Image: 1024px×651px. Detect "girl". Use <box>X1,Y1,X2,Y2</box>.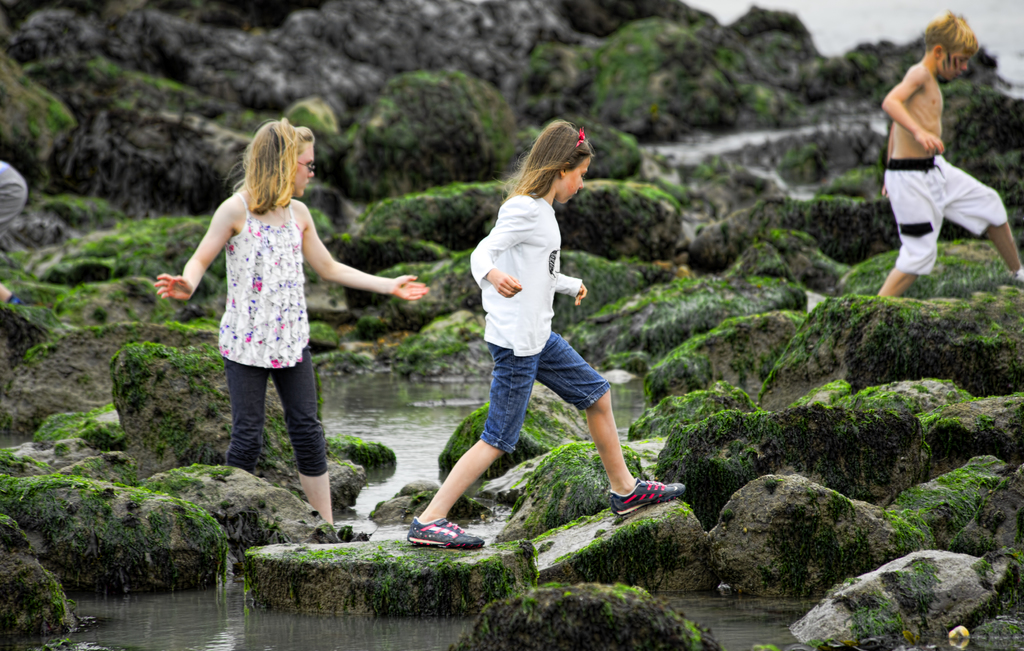
<box>155,119,427,525</box>.
